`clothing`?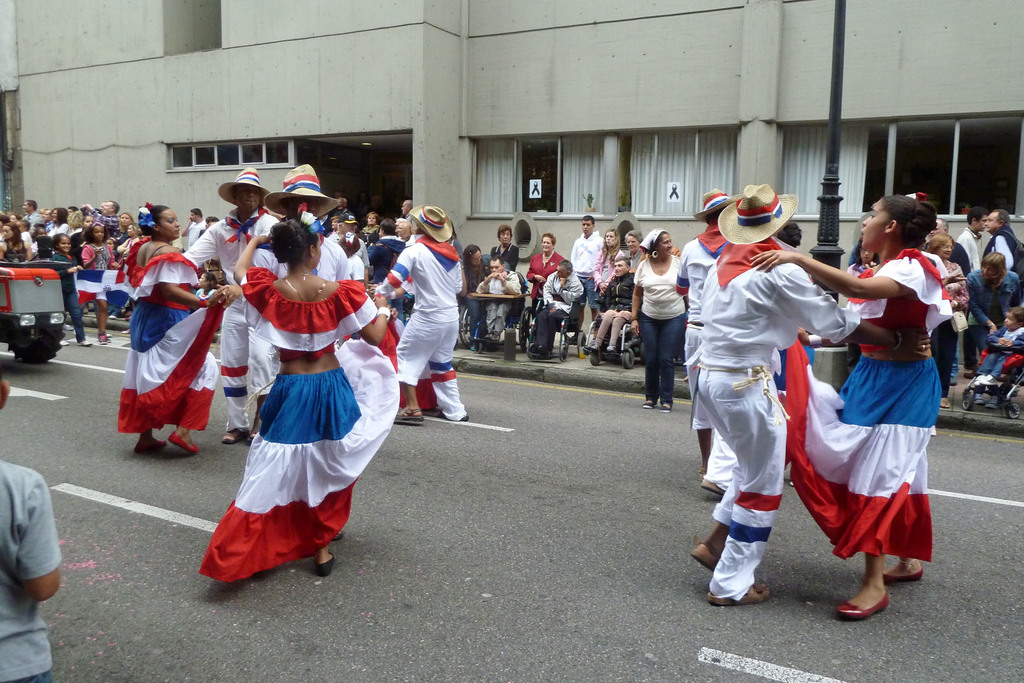
[528,248,565,305]
